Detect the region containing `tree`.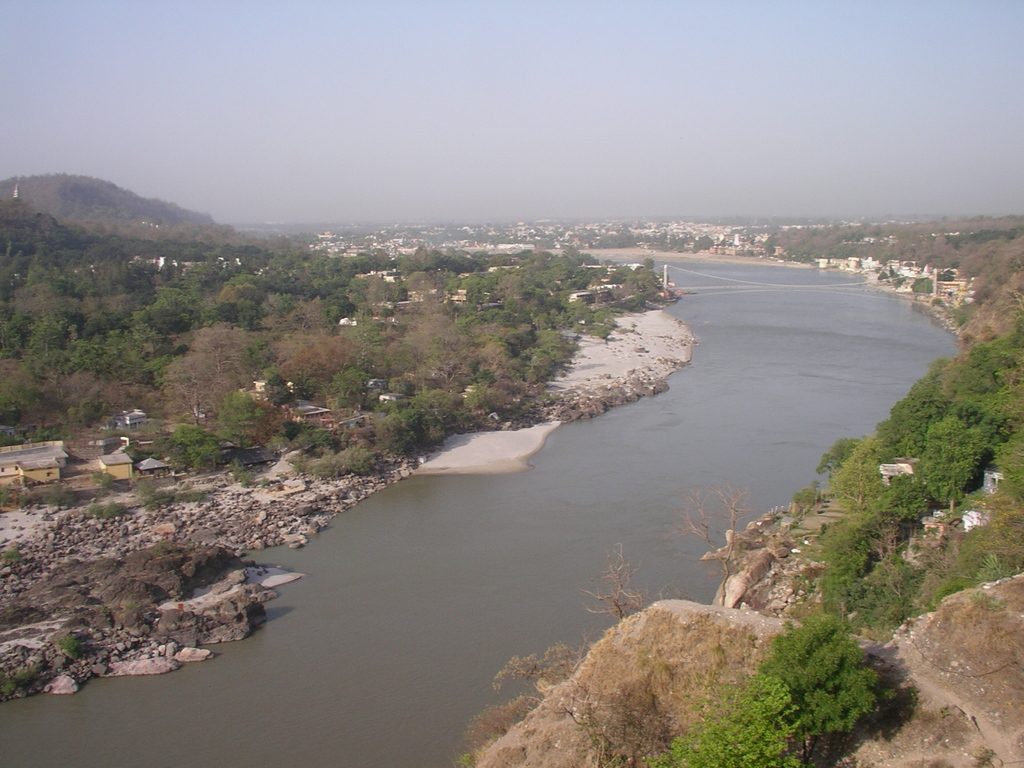
rect(115, 249, 159, 282).
